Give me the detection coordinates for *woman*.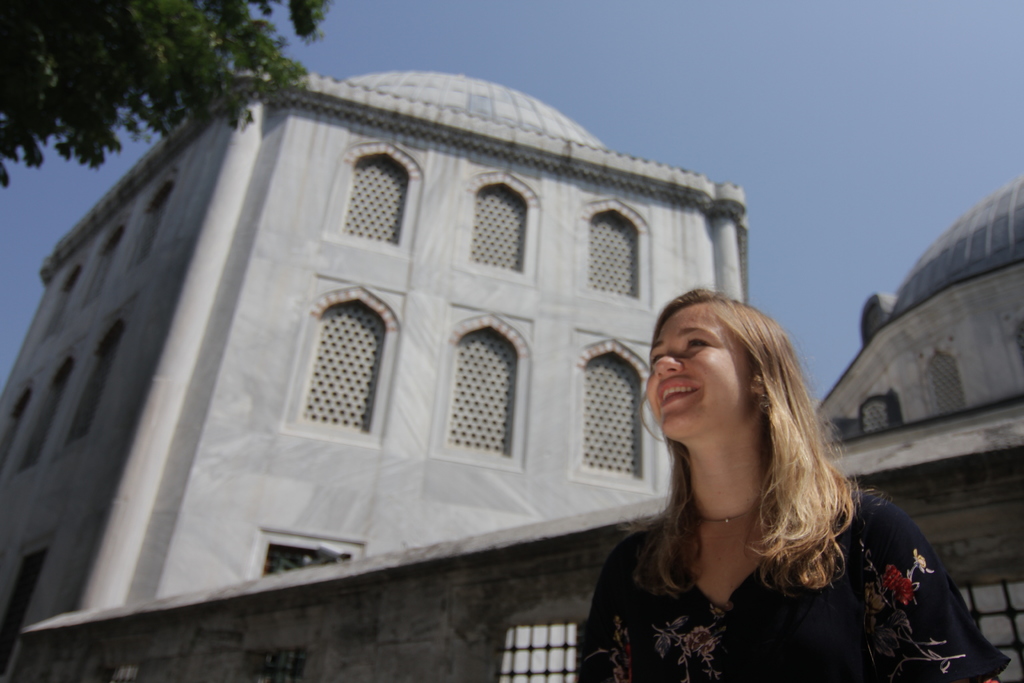
region(585, 270, 900, 677).
